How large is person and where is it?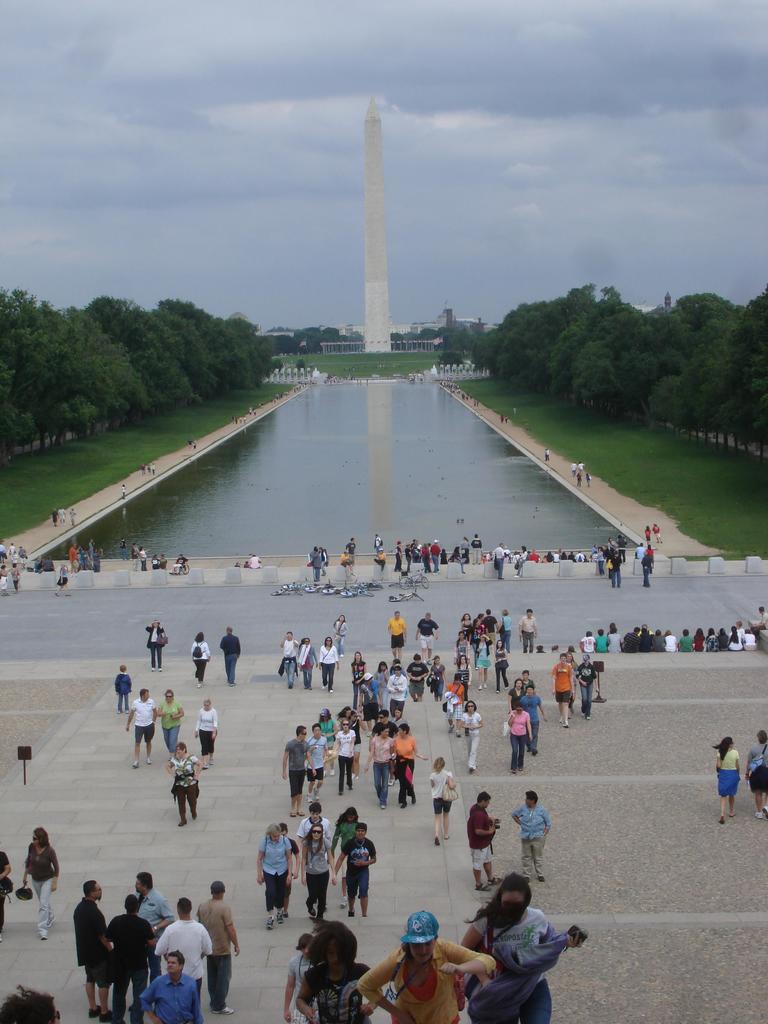
Bounding box: bbox=[127, 689, 161, 764].
